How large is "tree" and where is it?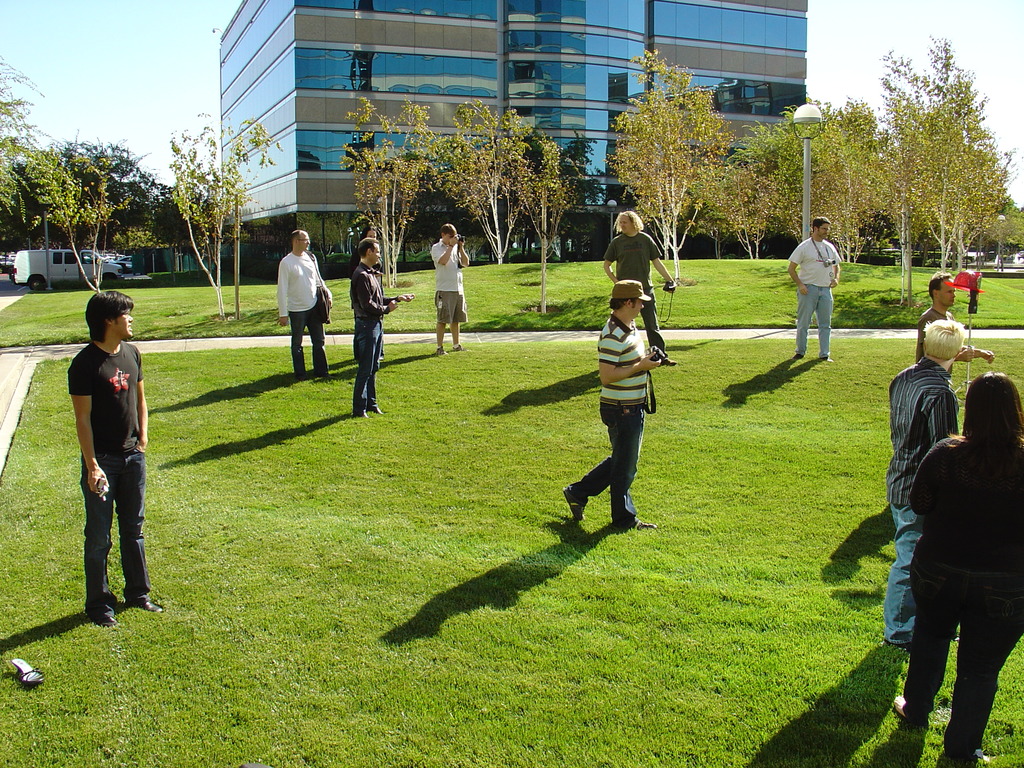
Bounding box: [x1=893, y1=40, x2=959, y2=315].
